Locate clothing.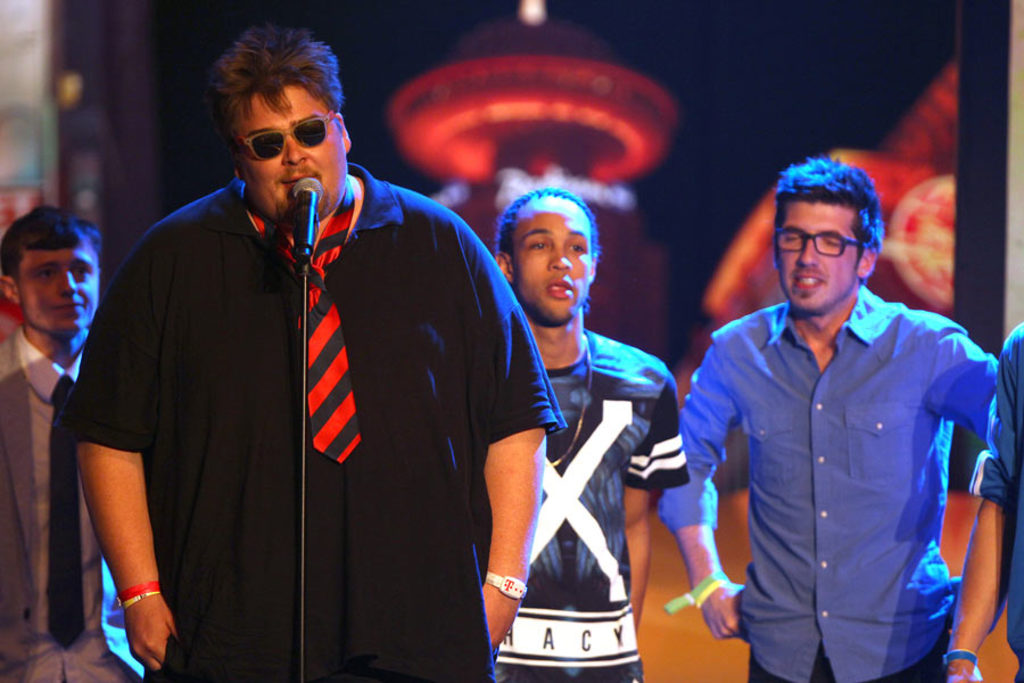
Bounding box: bbox=[660, 296, 1002, 682].
